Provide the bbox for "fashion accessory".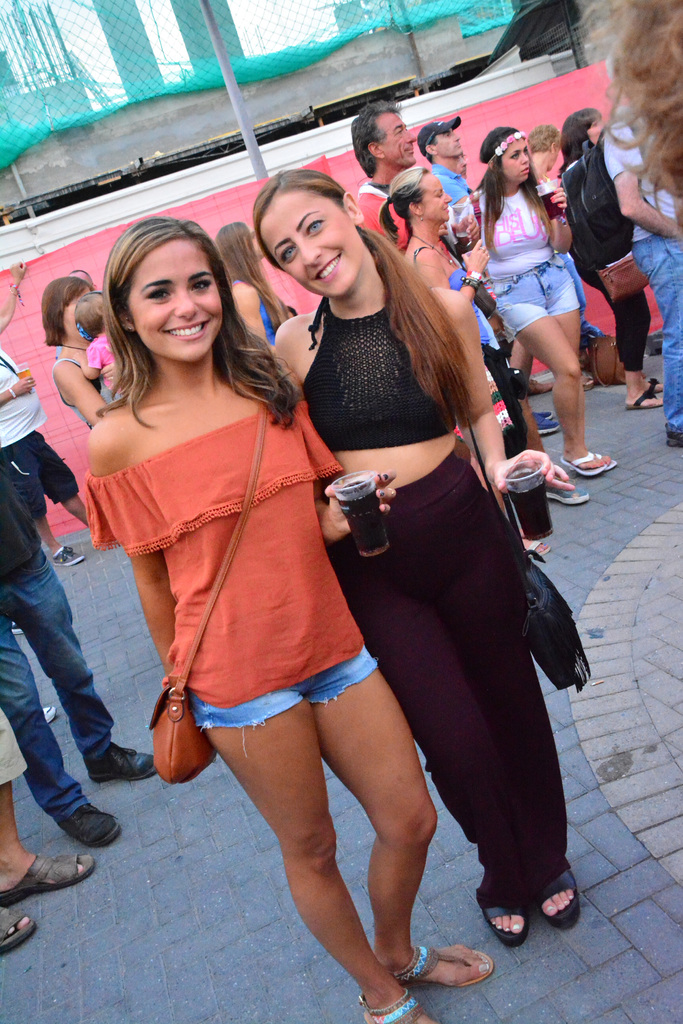
locate(388, 944, 499, 993).
